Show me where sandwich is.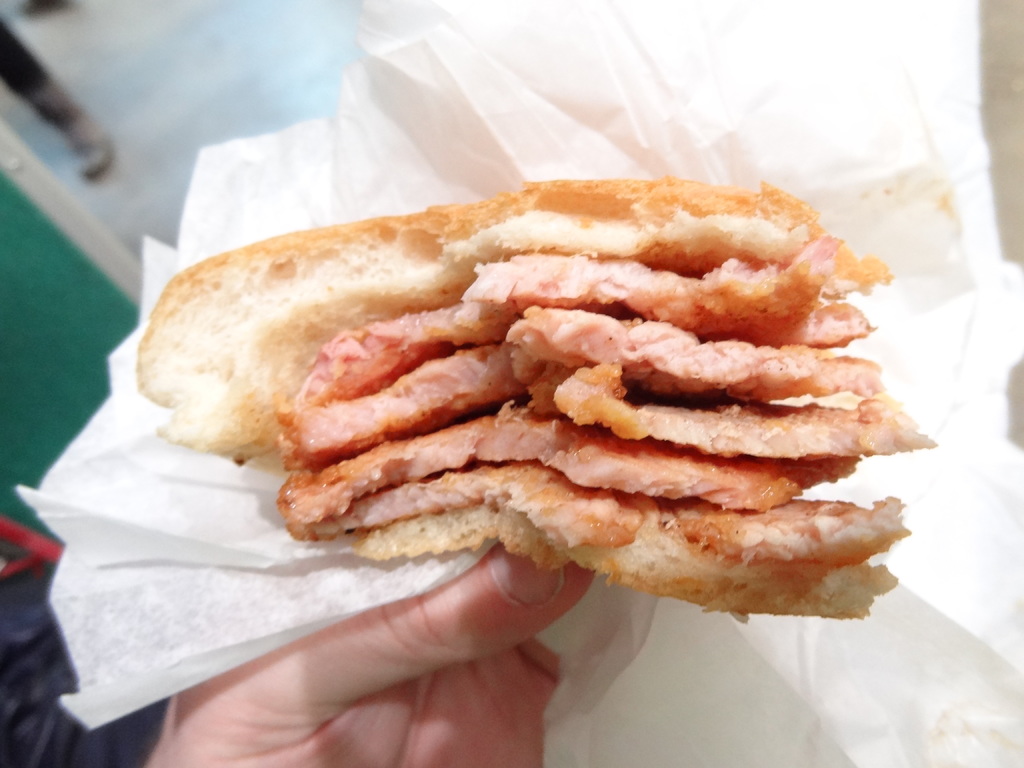
sandwich is at [x1=130, y1=178, x2=942, y2=631].
